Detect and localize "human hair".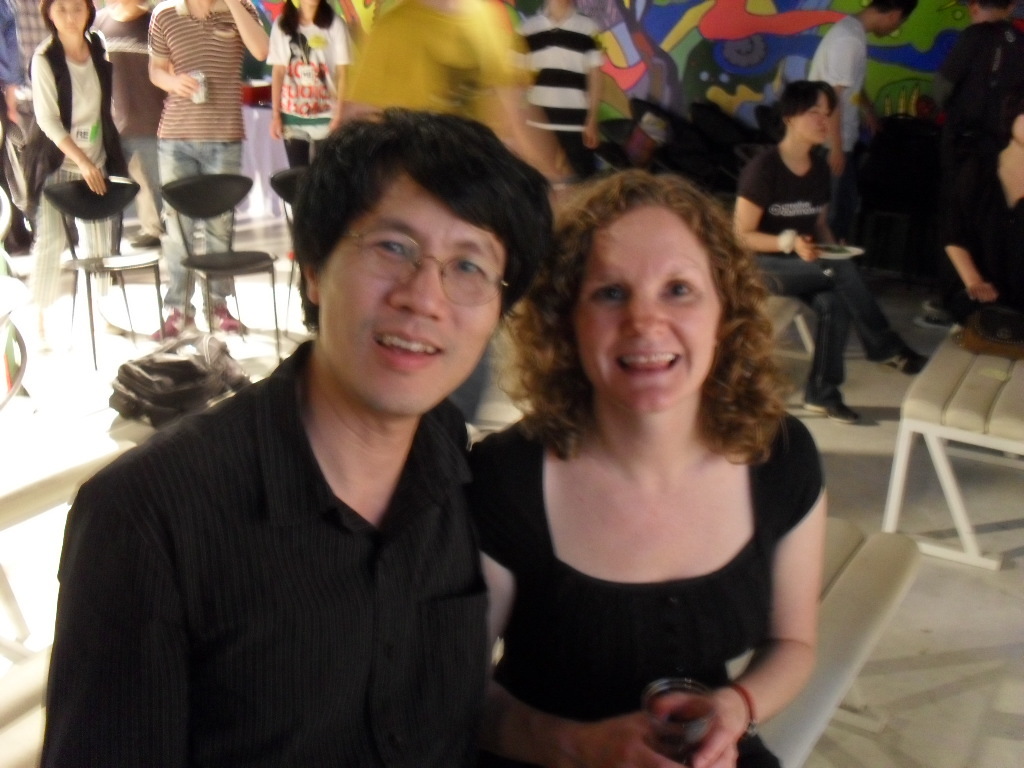
Localized at box=[288, 107, 557, 336].
